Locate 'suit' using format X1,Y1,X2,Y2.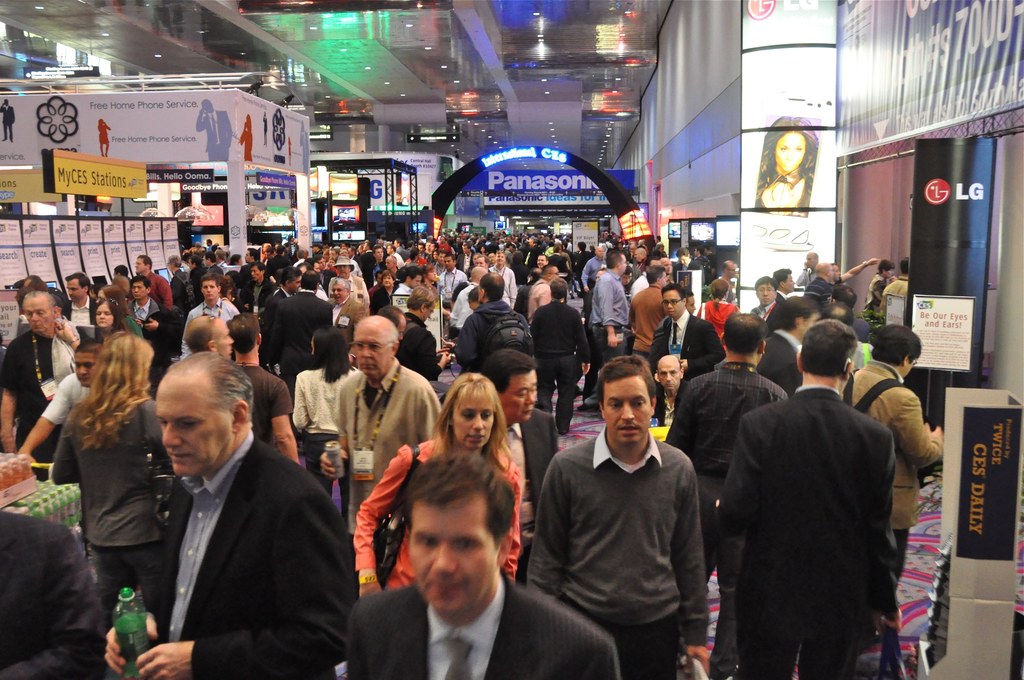
758,327,803,399.
